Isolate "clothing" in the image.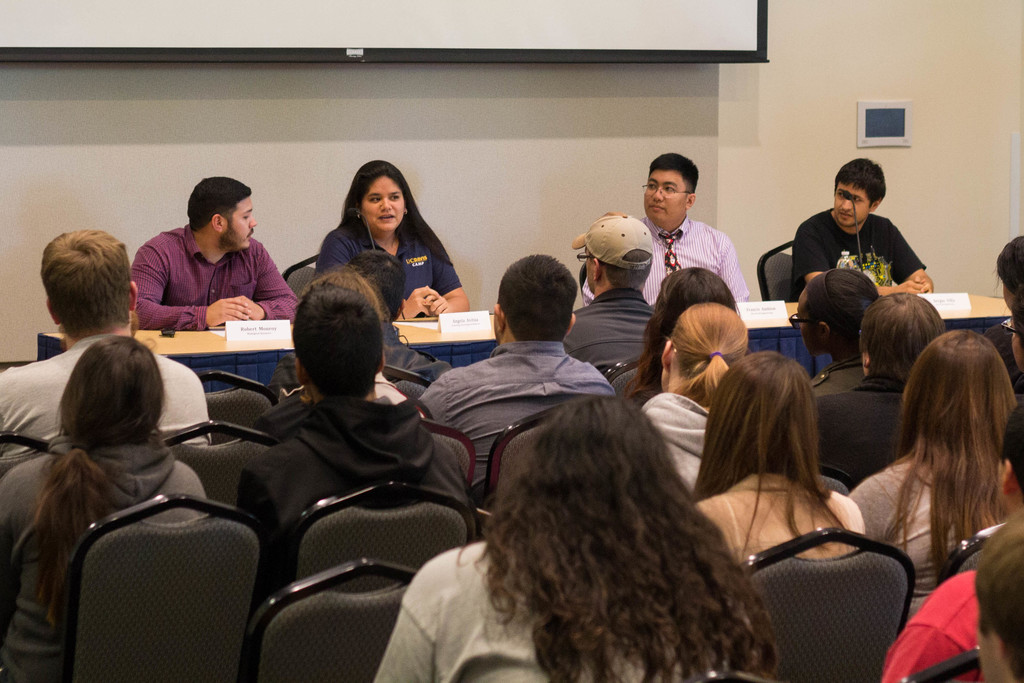
Isolated region: rect(264, 340, 454, 391).
